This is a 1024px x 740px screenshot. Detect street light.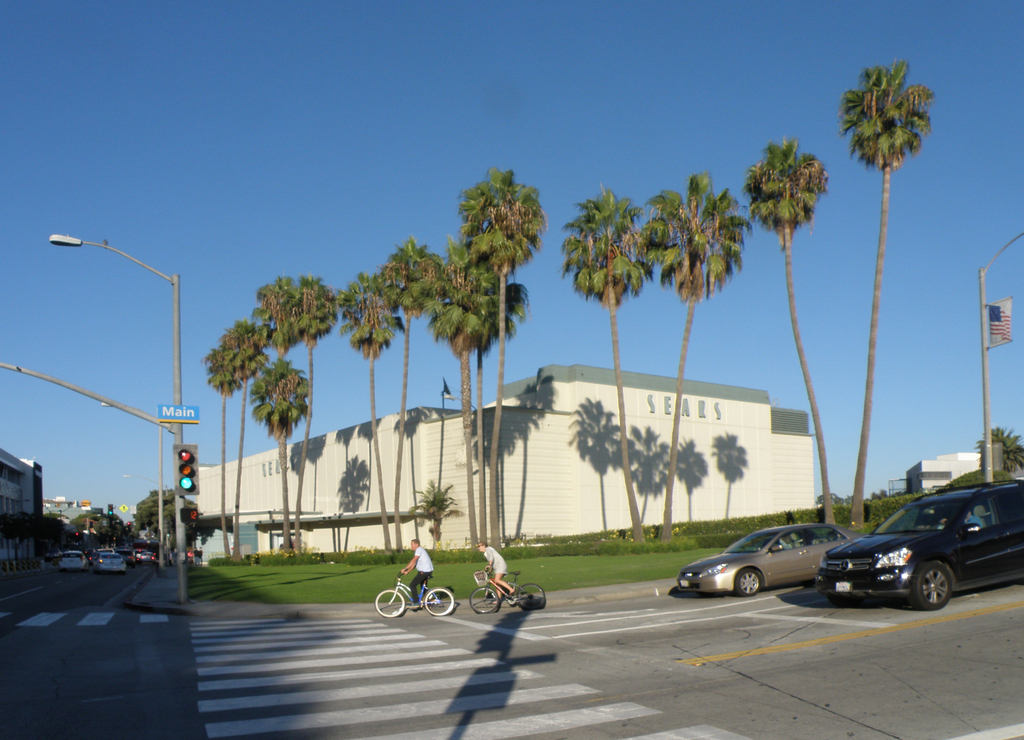
bbox(442, 394, 484, 410).
